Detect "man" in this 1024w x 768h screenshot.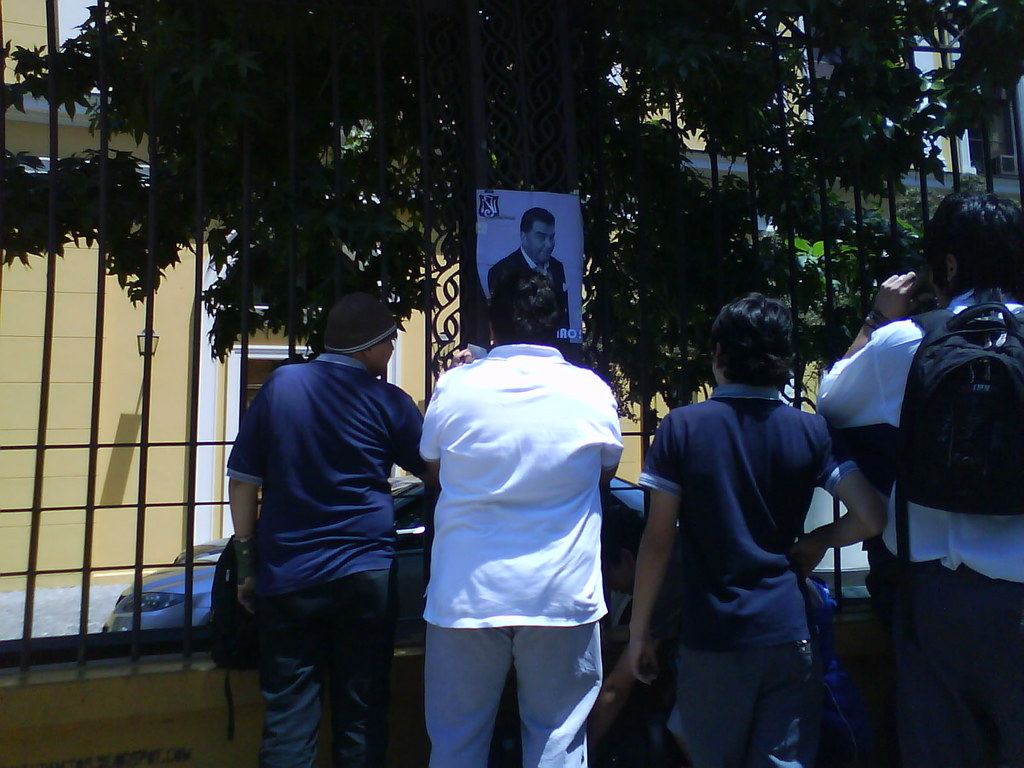
Detection: pyautogui.locateOnScreen(219, 294, 445, 767).
